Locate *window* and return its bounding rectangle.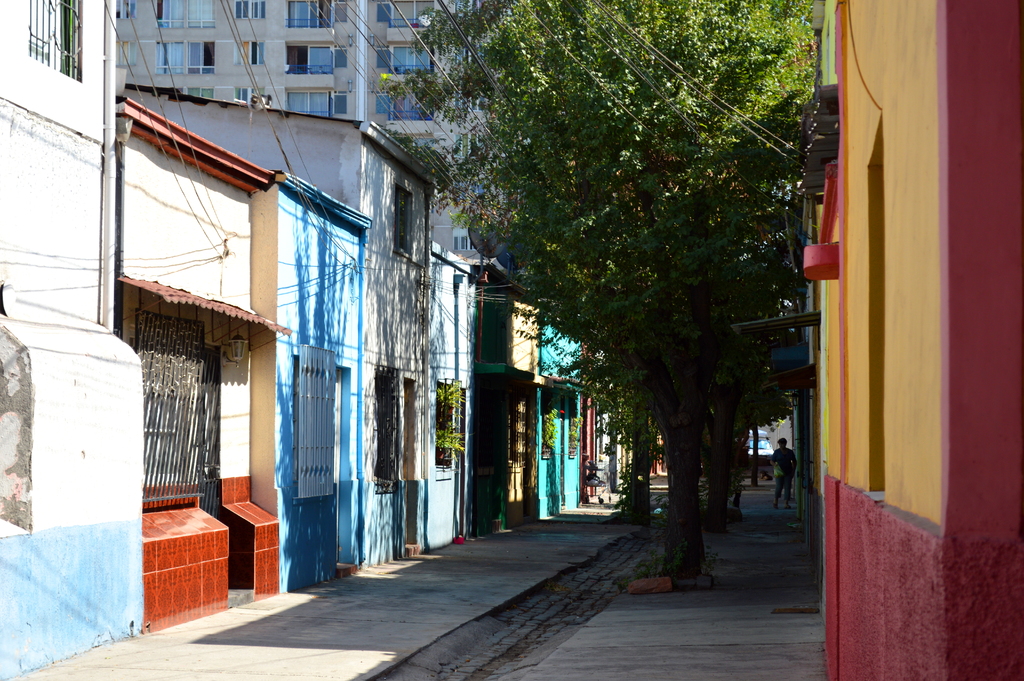
bbox(115, 0, 136, 16).
